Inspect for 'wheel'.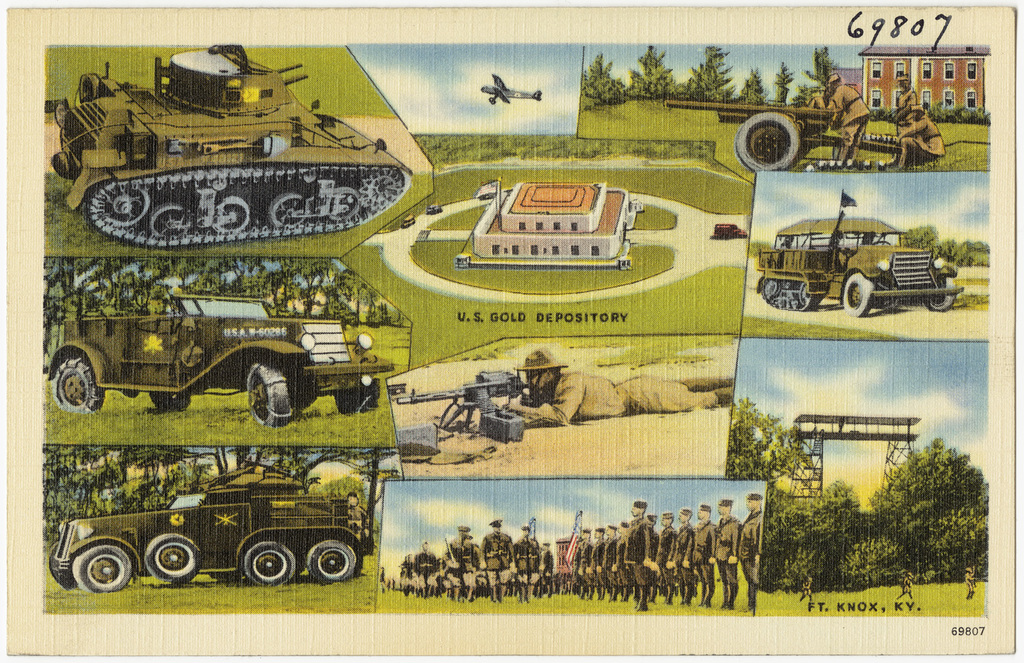
Inspection: locate(318, 546, 362, 576).
